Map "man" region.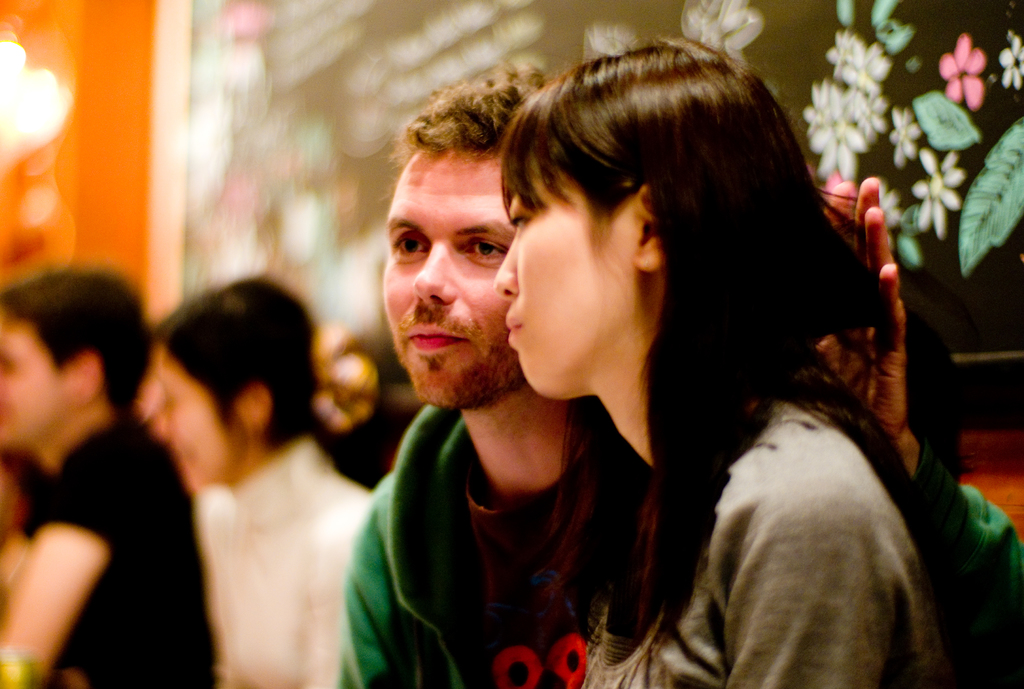
Mapped to bbox=[0, 267, 221, 688].
